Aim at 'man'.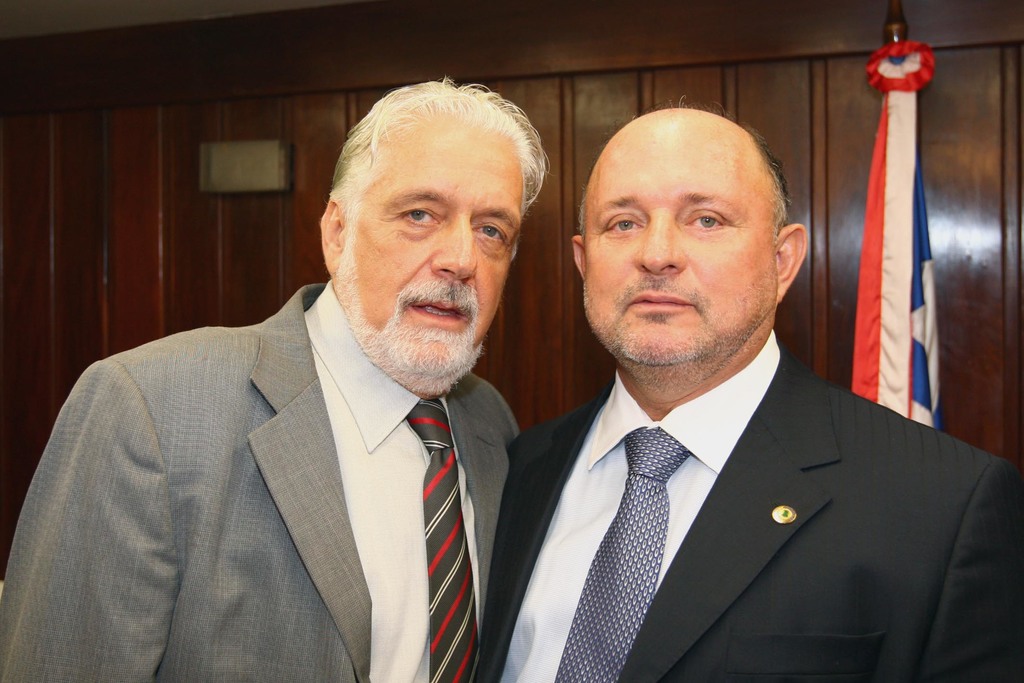
Aimed at [x1=462, y1=99, x2=1023, y2=682].
